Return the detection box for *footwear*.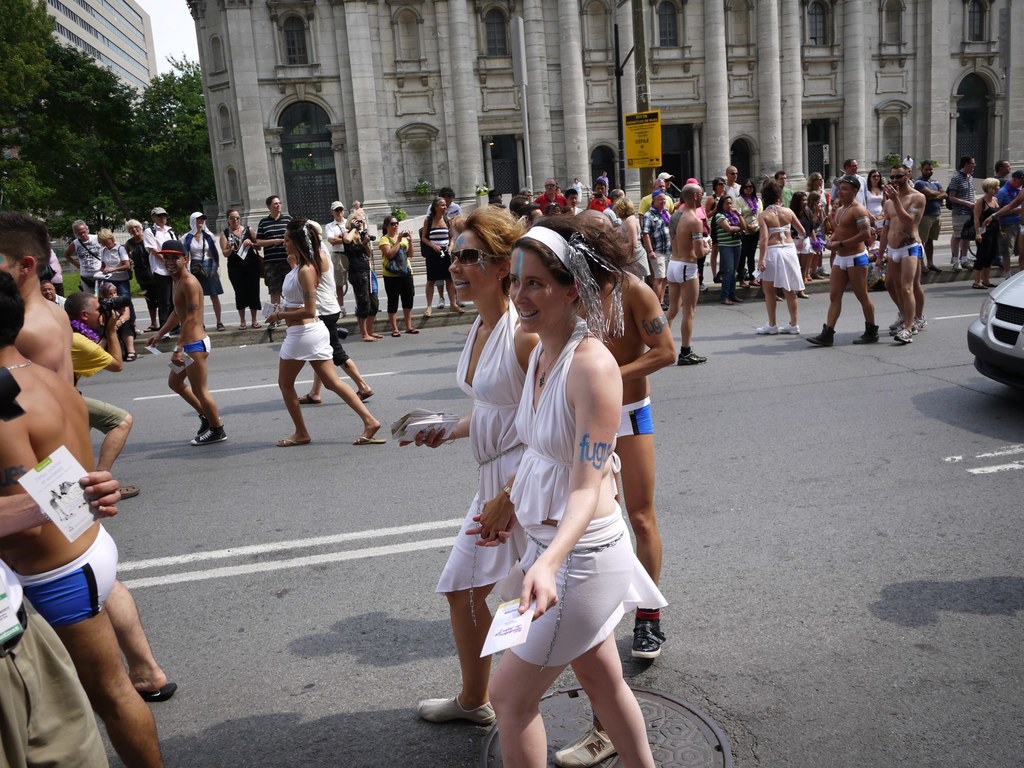
l=751, t=322, r=775, b=338.
